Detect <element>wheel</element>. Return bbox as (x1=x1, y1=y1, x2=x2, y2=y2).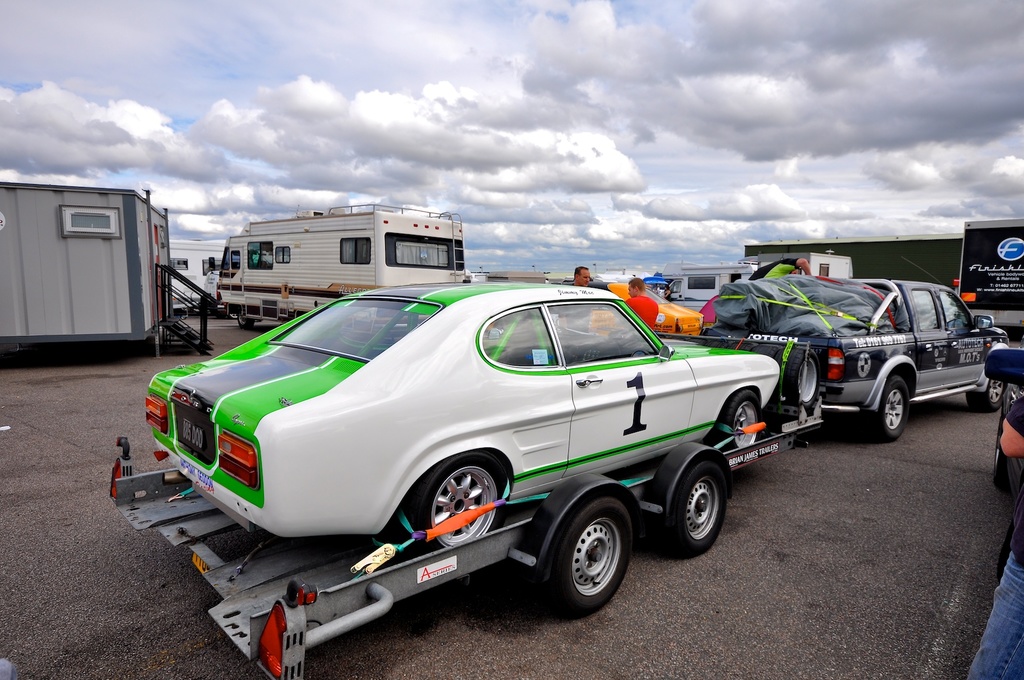
(x1=785, y1=342, x2=816, y2=405).
